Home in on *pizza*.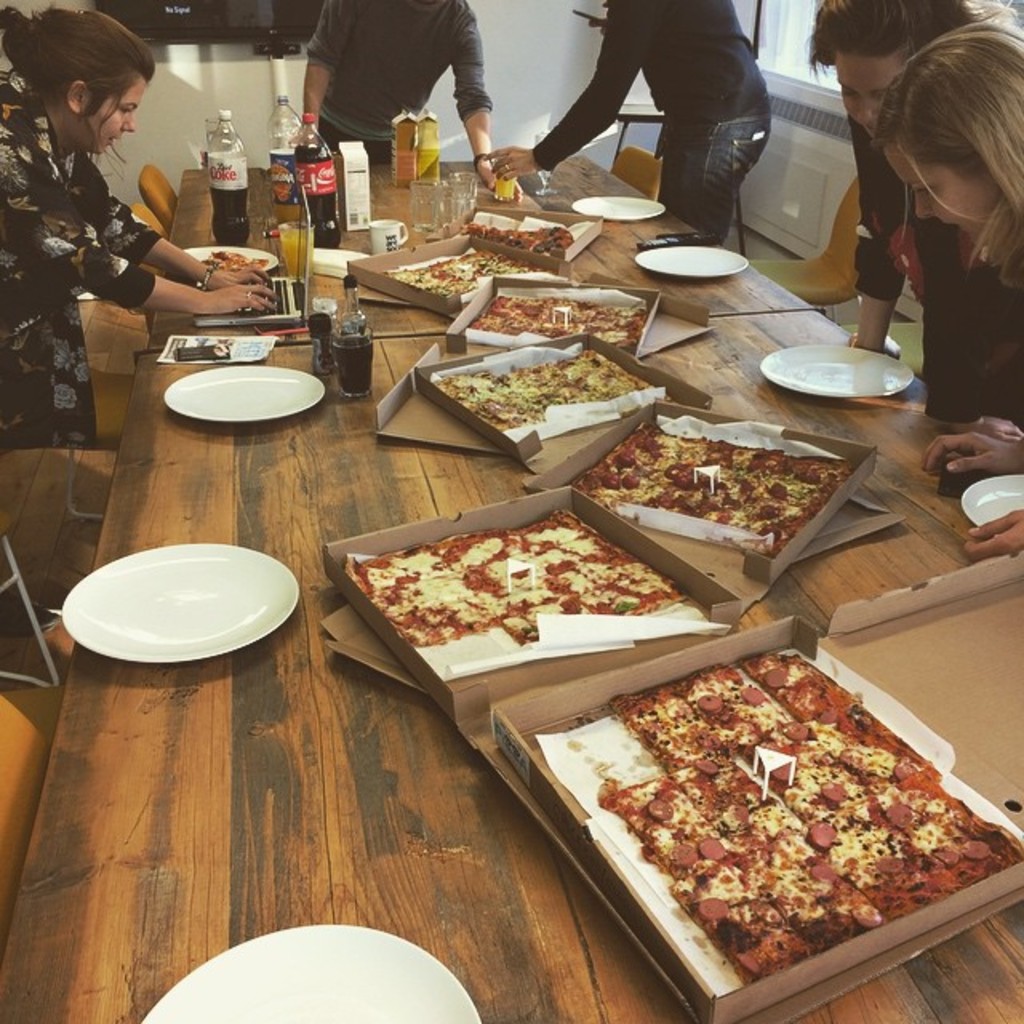
Homed in at <bbox>566, 411, 851, 549</bbox>.
